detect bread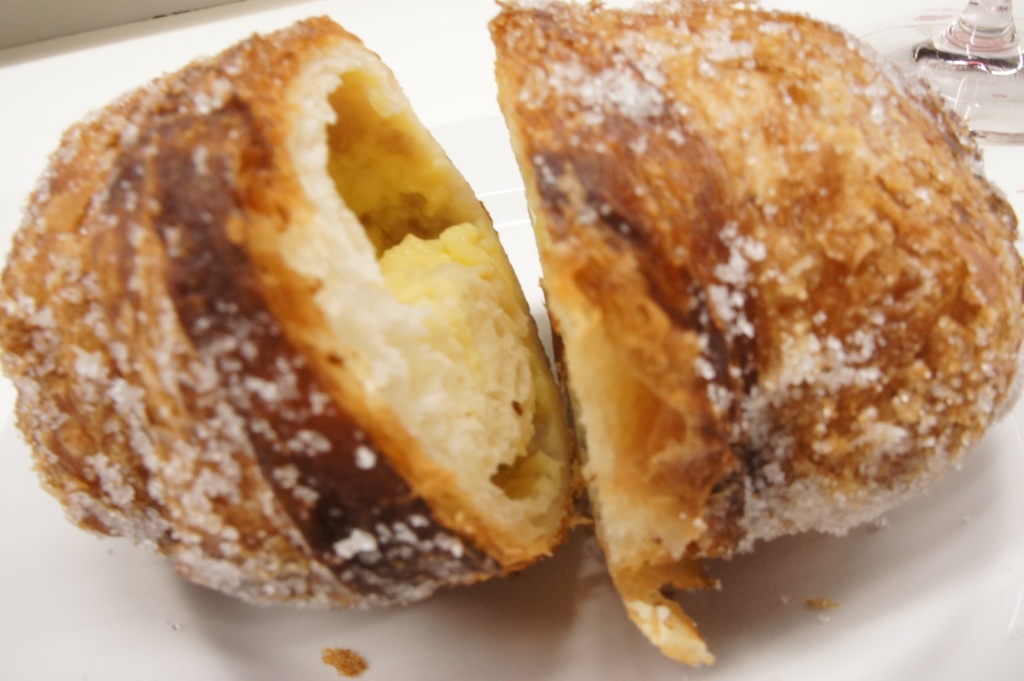
0, 19, 596, 608
